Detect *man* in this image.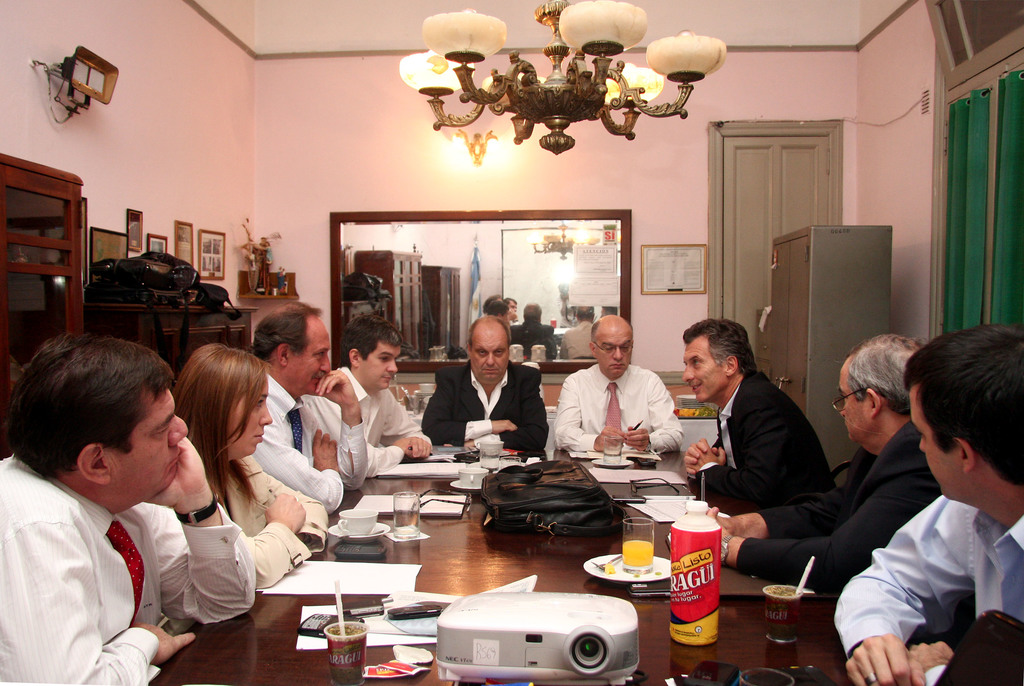
Detection: <box>0,331,244,679</box>.
